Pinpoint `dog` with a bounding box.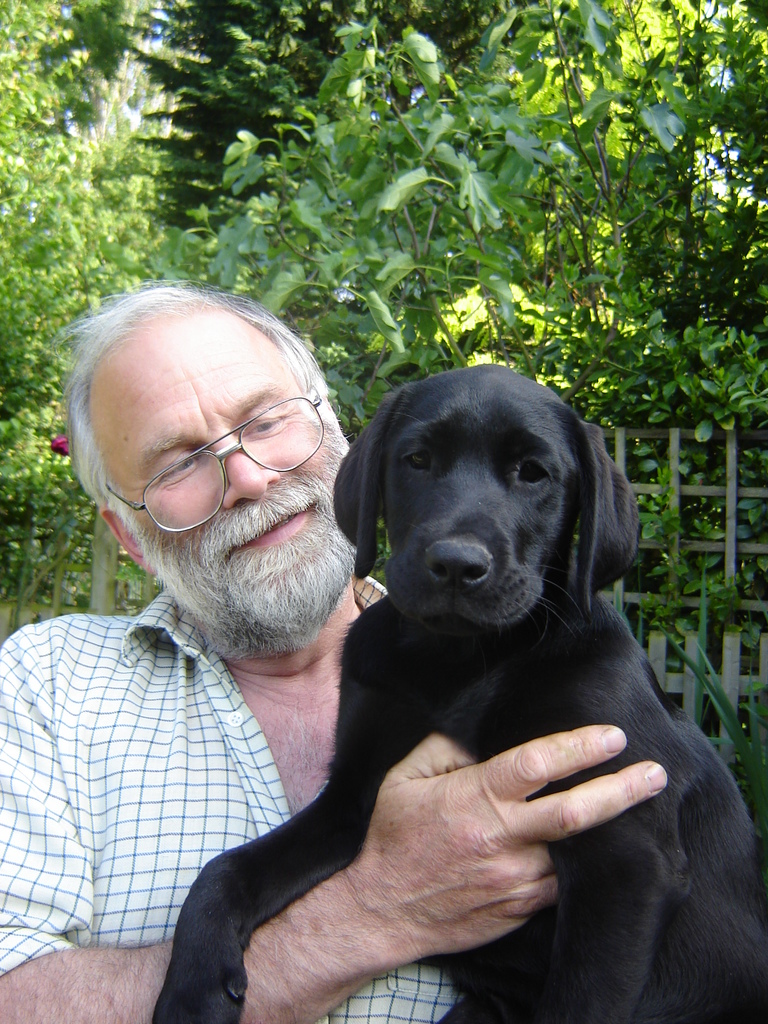
(142, 361, 767, 1023).
